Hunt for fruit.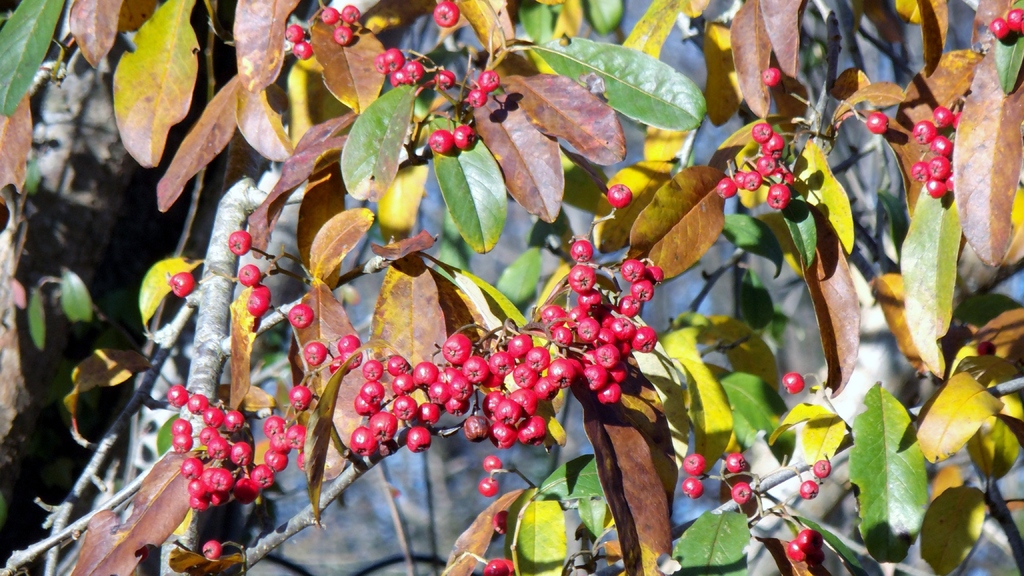
Hunted down at {"x1": 726, "y1": 454, "x2": 748, "y2": 471}.
